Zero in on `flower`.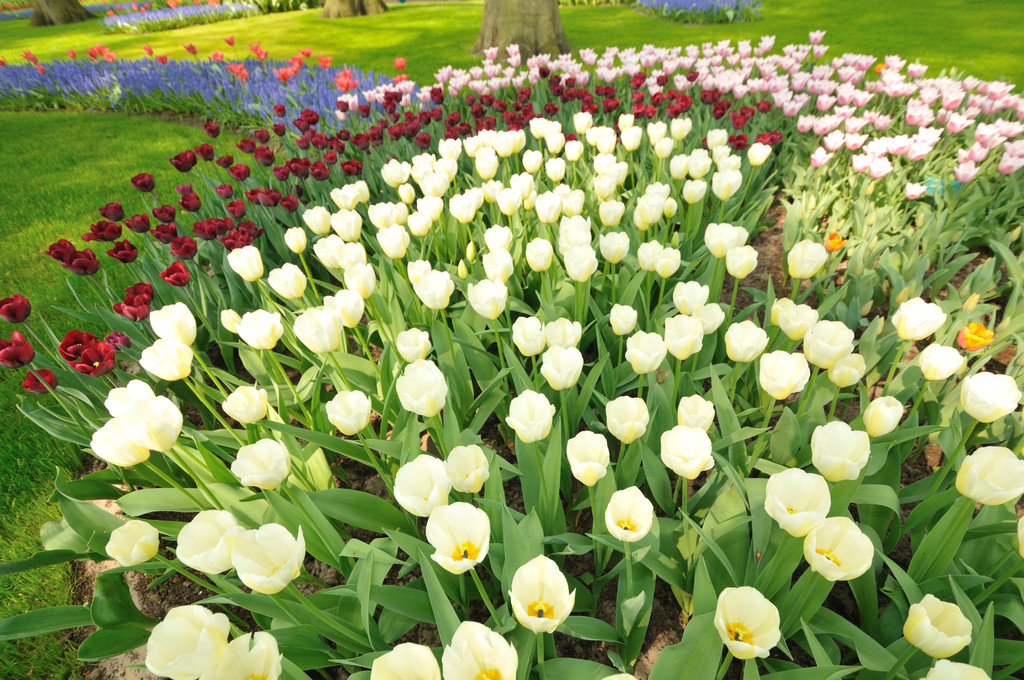
Zeroed in: l=226, t=524, r=303, b=595.
